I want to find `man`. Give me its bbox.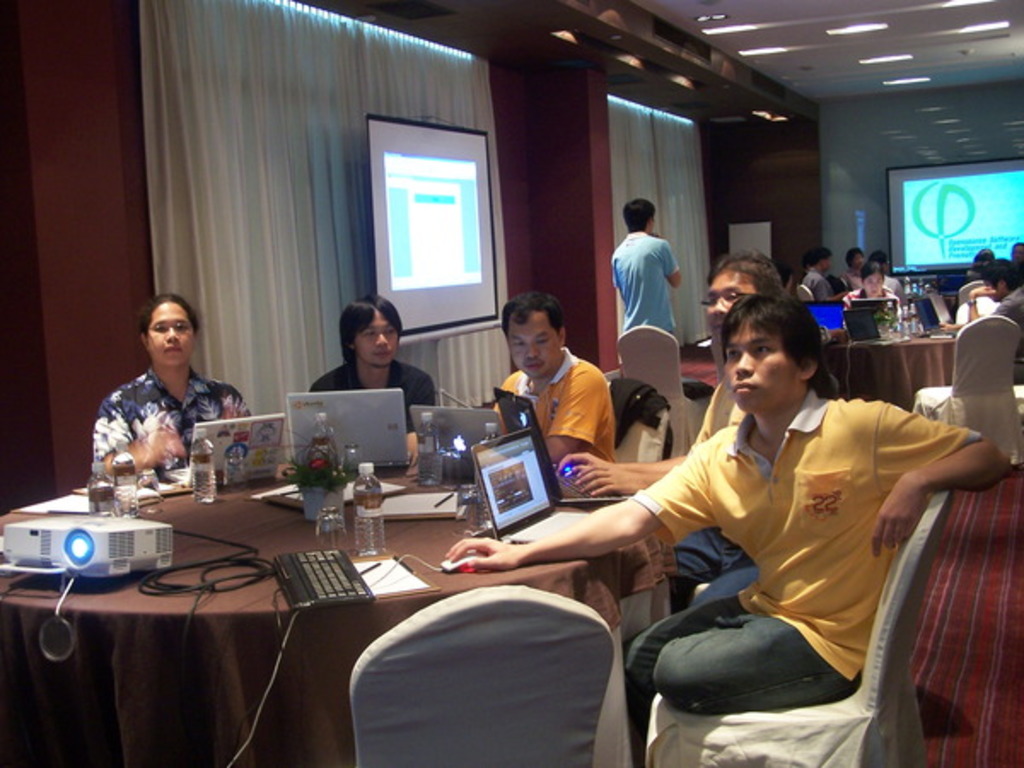
left=425, top=295, right=1005, bottom=725.
